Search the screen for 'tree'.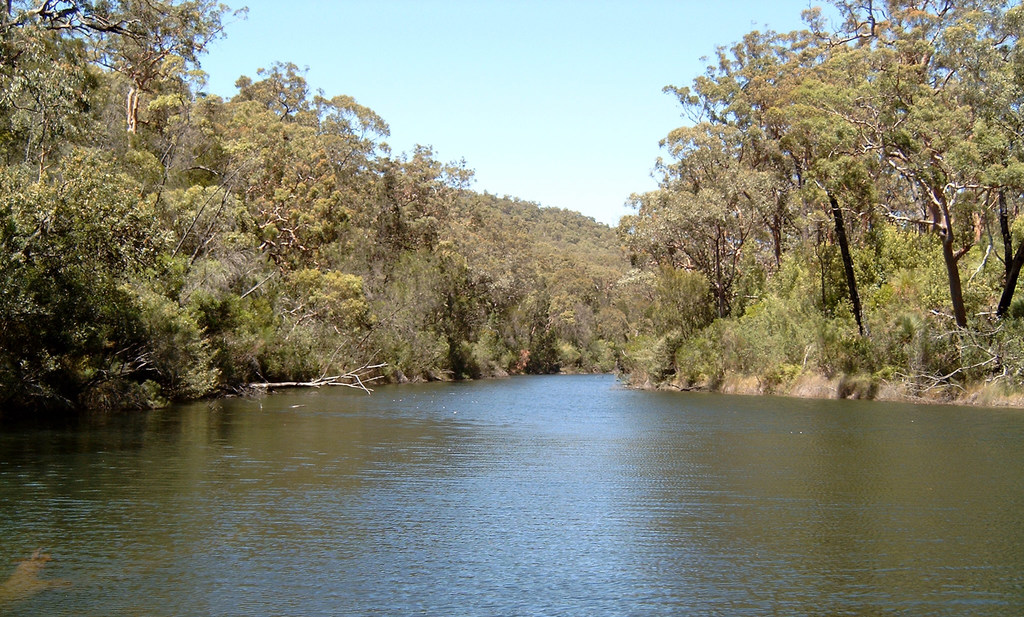
Found at 726:30:891:350.
